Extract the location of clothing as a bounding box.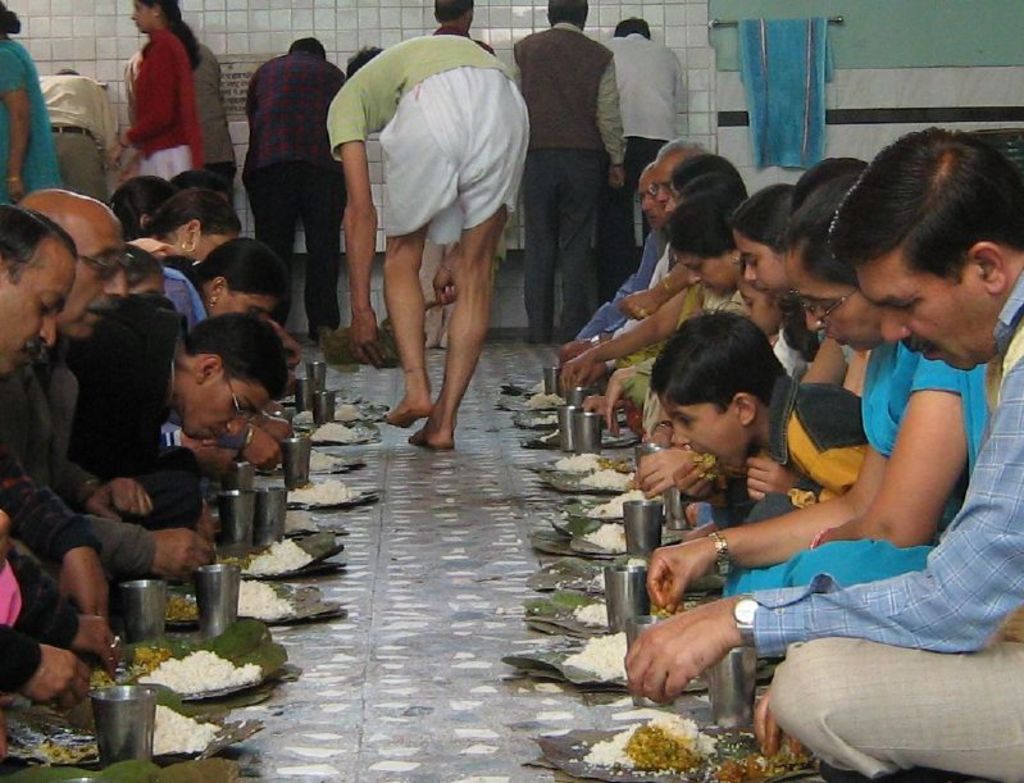
pyautogui.locateOnScreen(317, 35, 527, 274).
